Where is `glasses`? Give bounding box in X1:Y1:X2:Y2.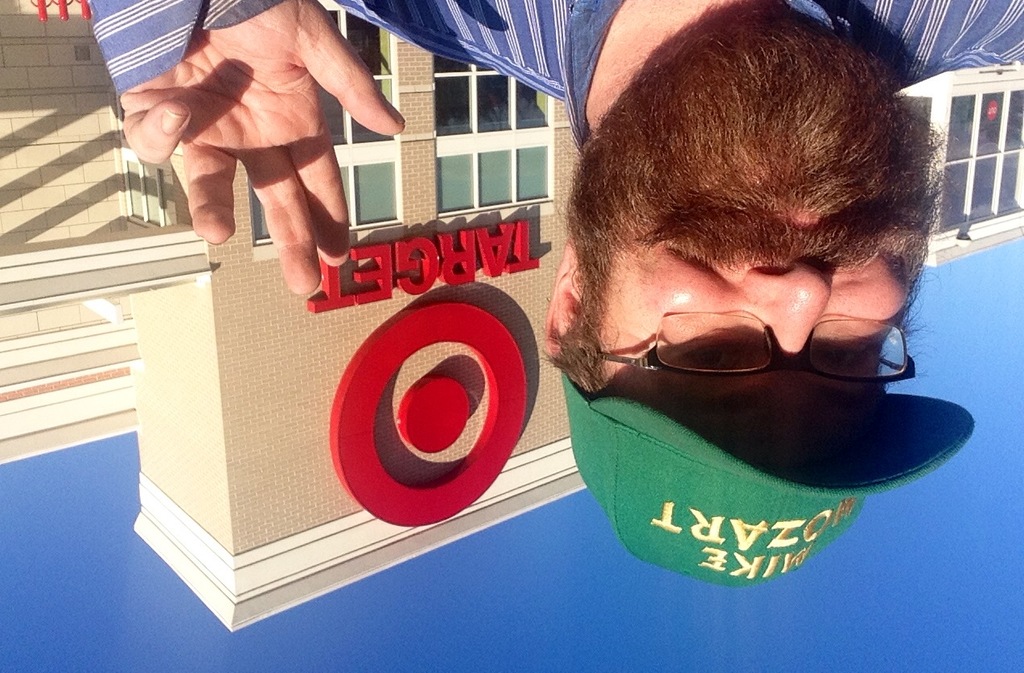
577:292:881:374.
